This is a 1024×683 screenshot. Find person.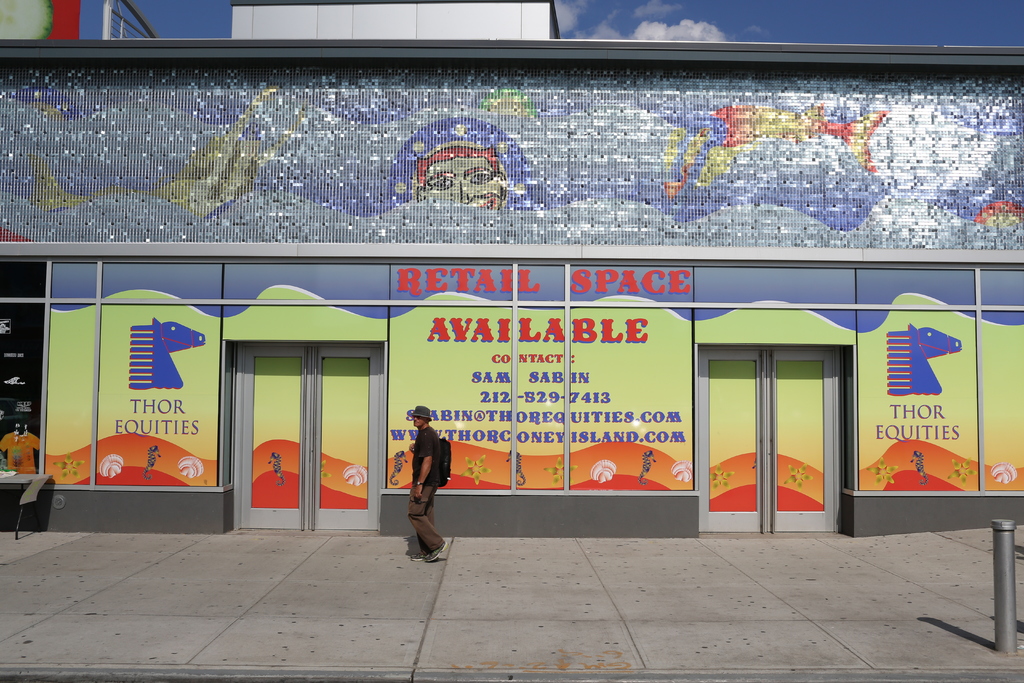
Bounding box: 406, 404, 451, 559.
